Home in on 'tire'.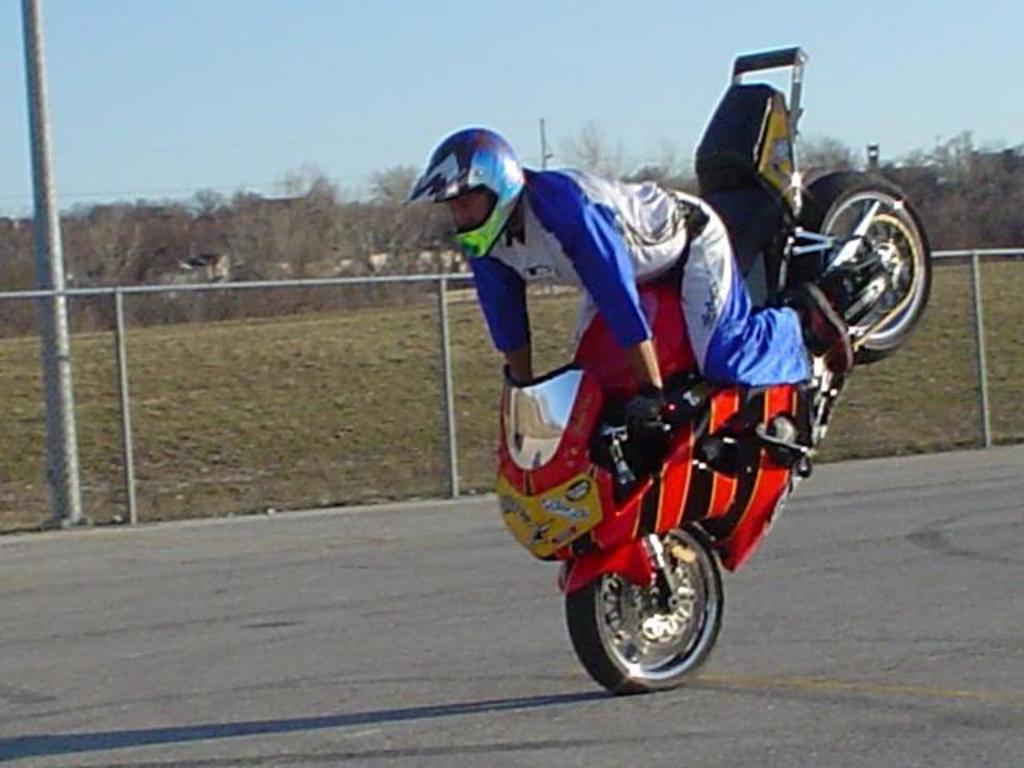
Homed in at BBox(568, 523, 726, 693).
